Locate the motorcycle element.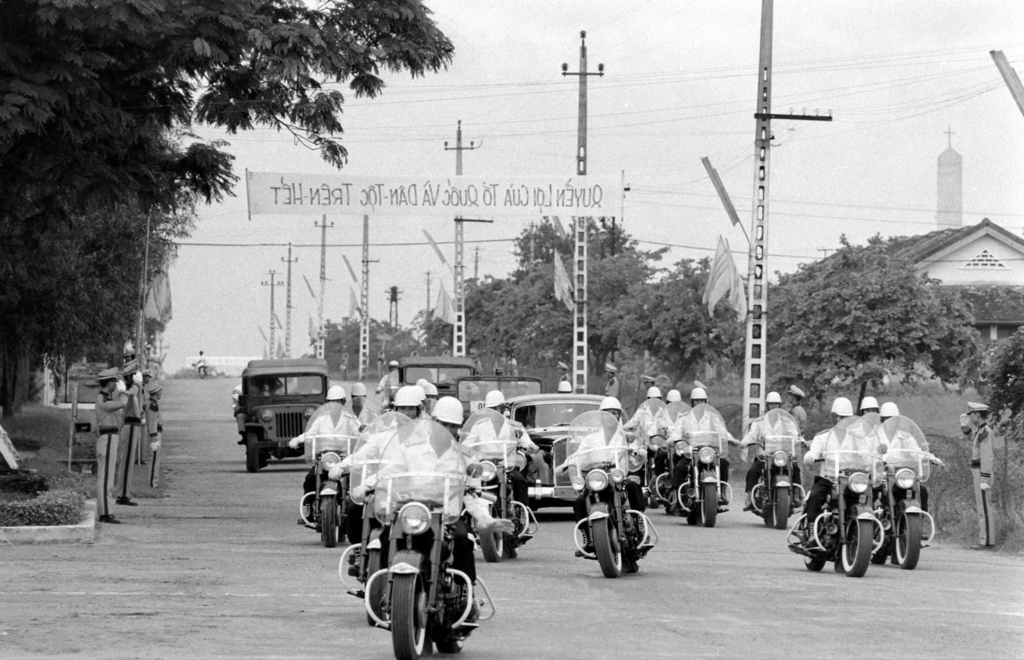
Element bbox: {"left": 628, "top": 399, "right": 669, "bottom": 499}.
